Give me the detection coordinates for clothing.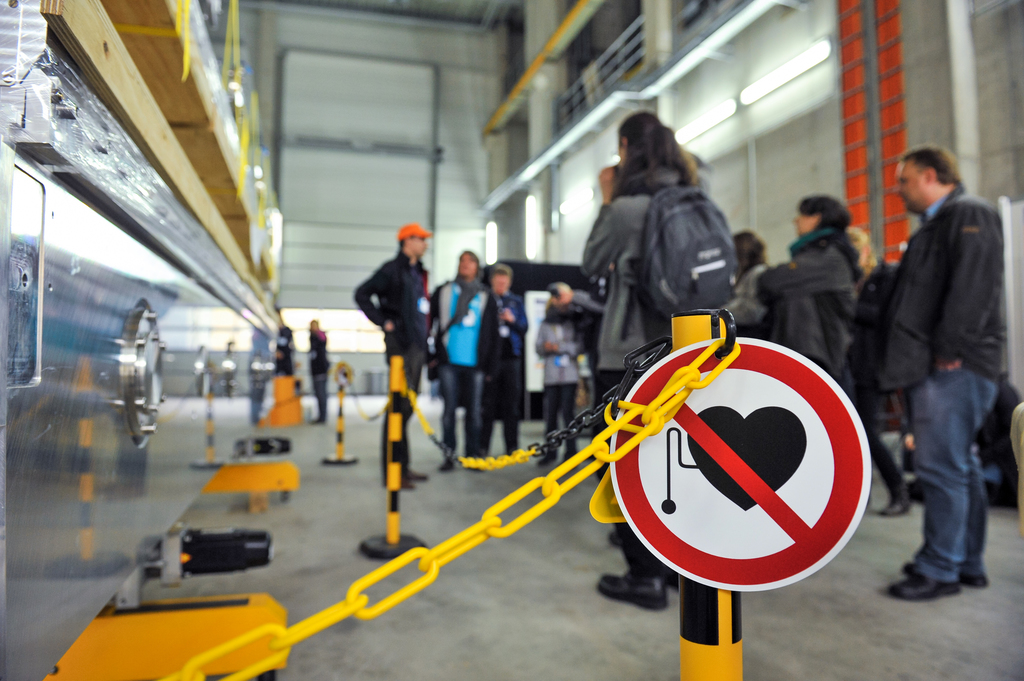
834 260 913 508.
